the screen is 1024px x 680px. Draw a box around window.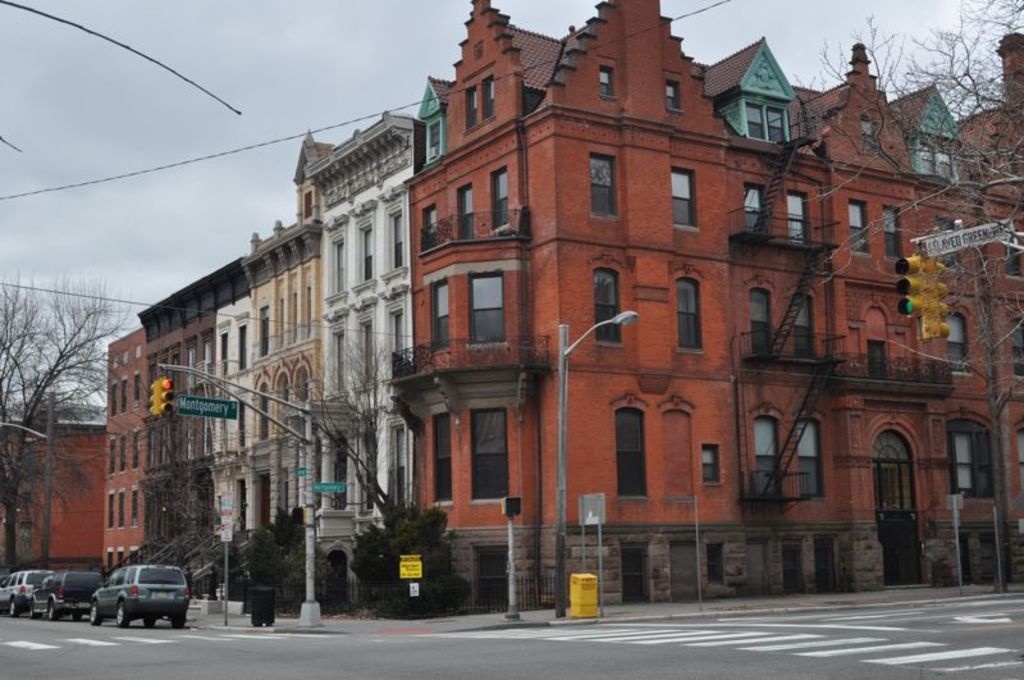
388, 209, 407, 264.
